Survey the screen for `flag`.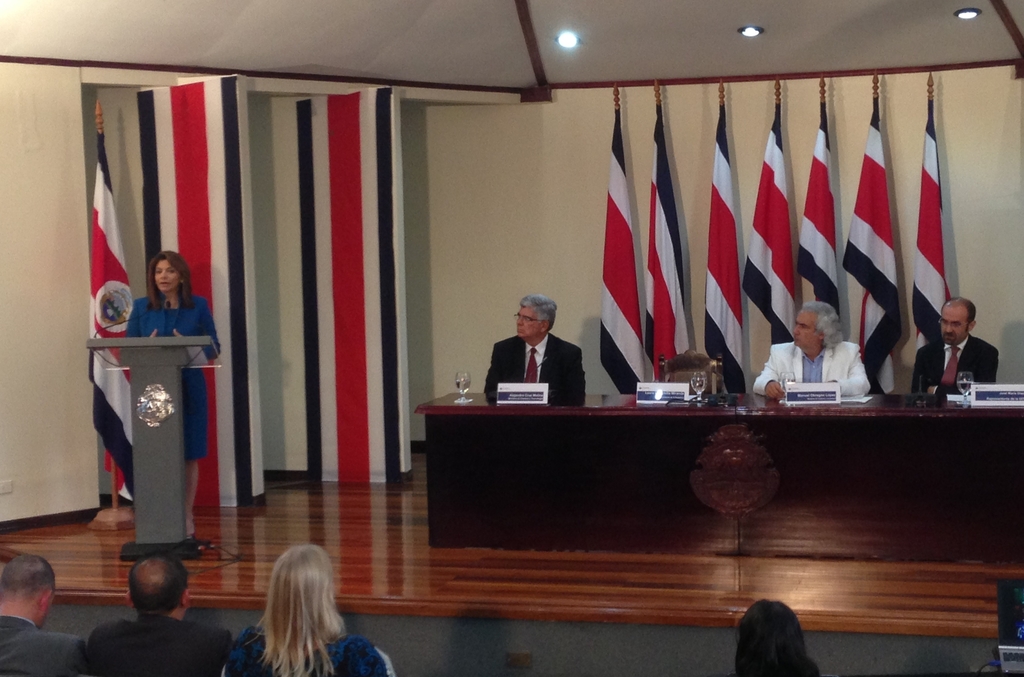
Survey found: region(596, 102, 650, 392).
